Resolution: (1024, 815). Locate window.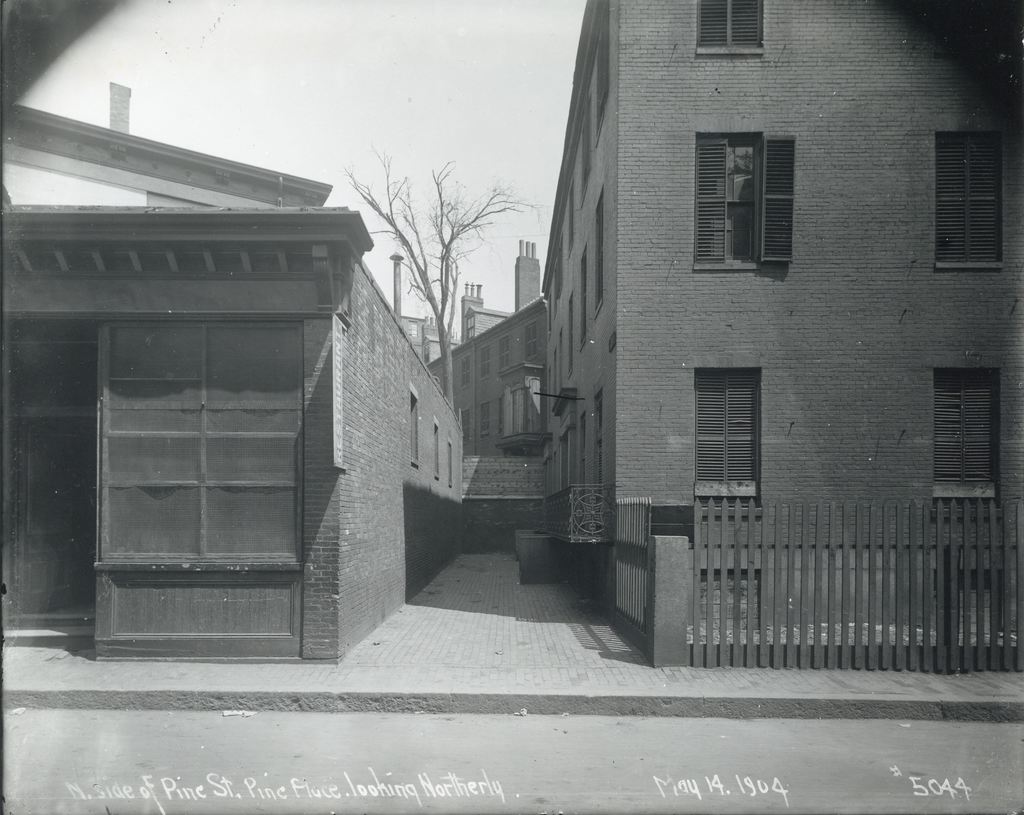
[left=694, top=367, right=765, bottom=496].
